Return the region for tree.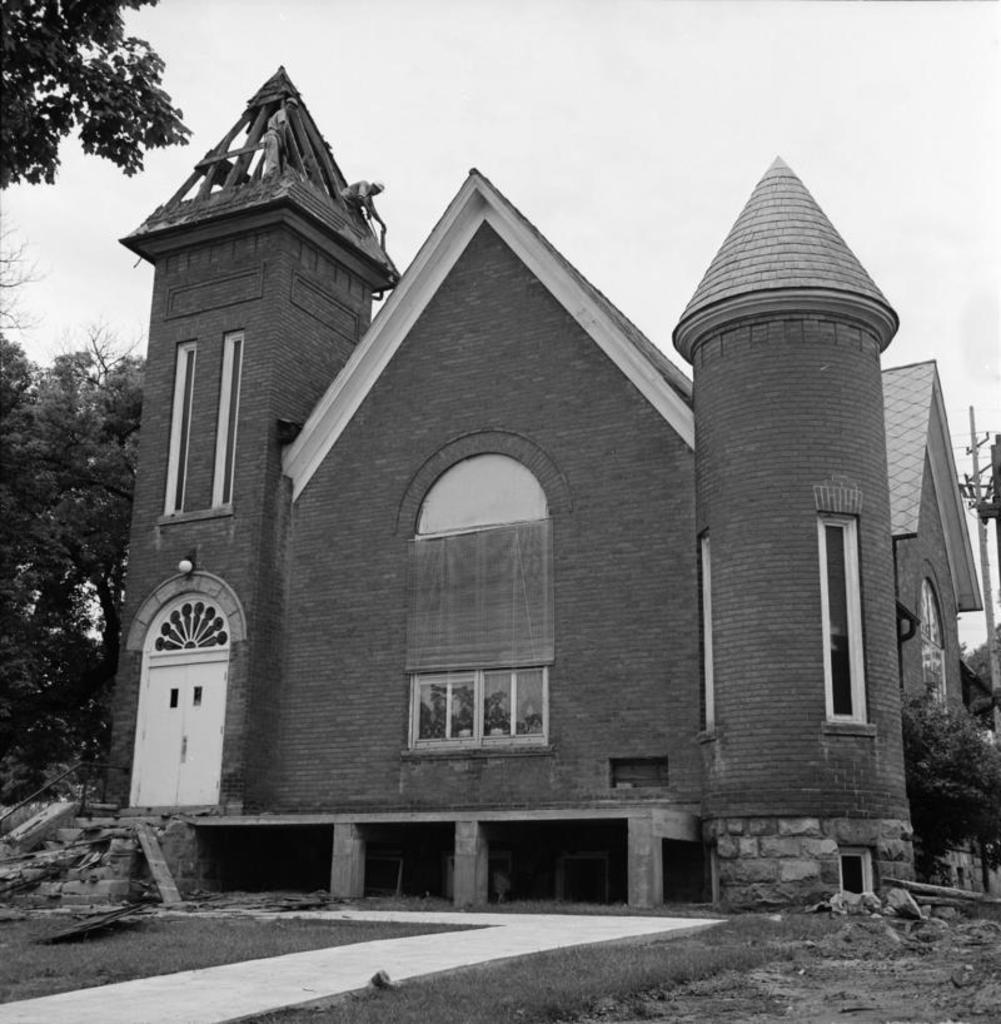
(x1=0, y1=194, x2=38, y2=330).
